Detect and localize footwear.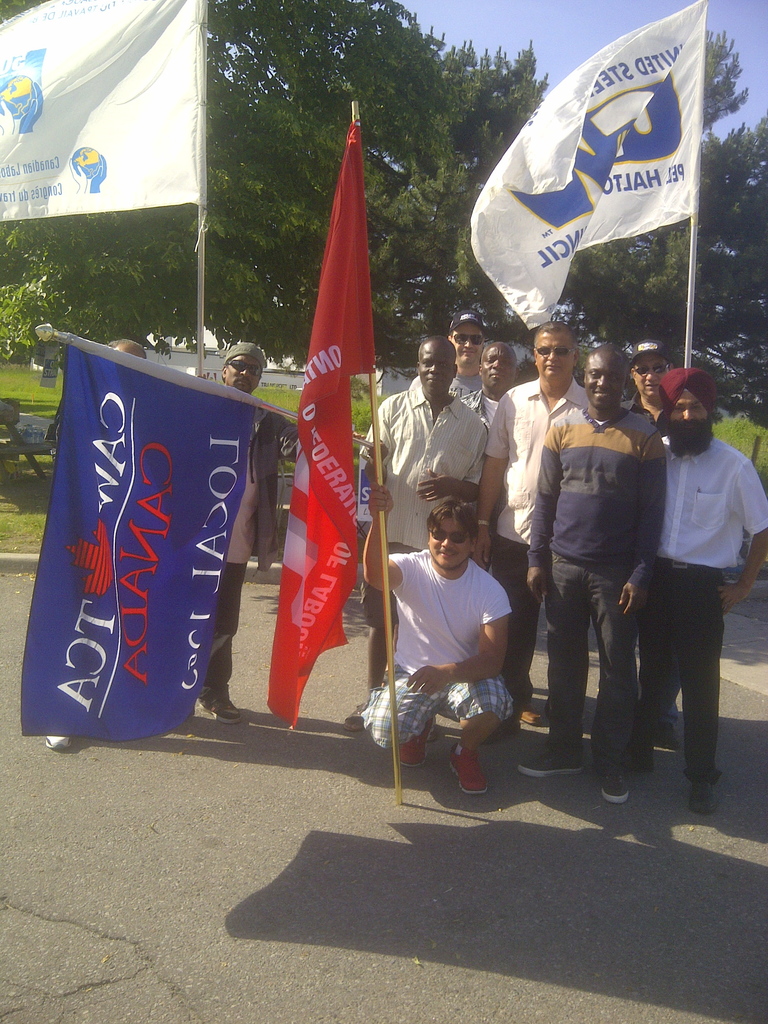
Localized at pyautogui.locateOnScreen(522, 706, 539, 725).
